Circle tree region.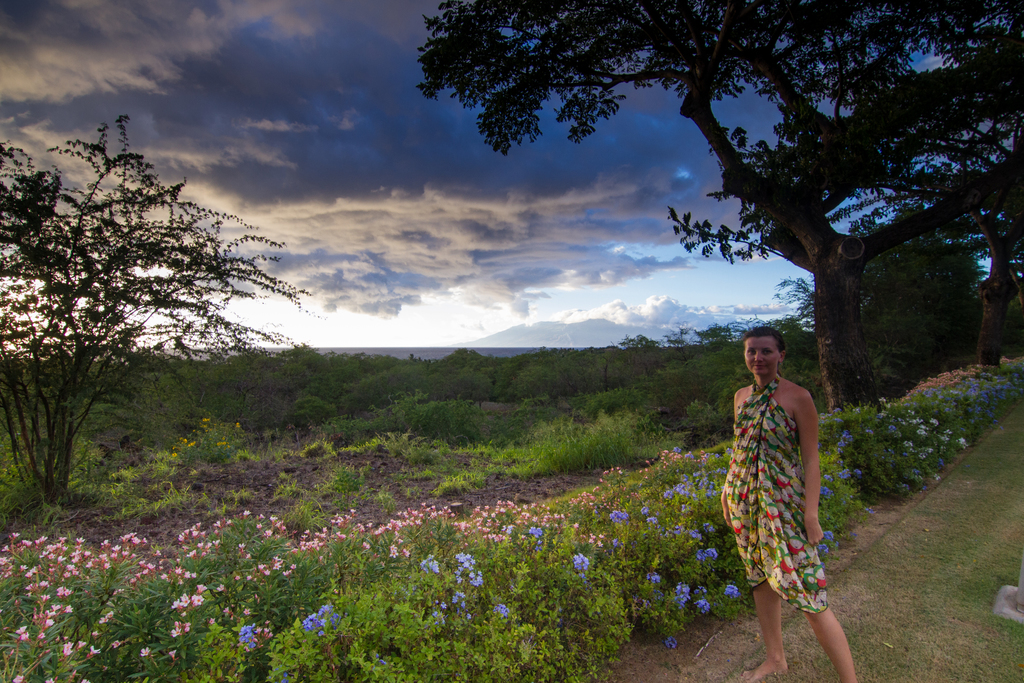
Region: crop(21, 108, 302, 504).
